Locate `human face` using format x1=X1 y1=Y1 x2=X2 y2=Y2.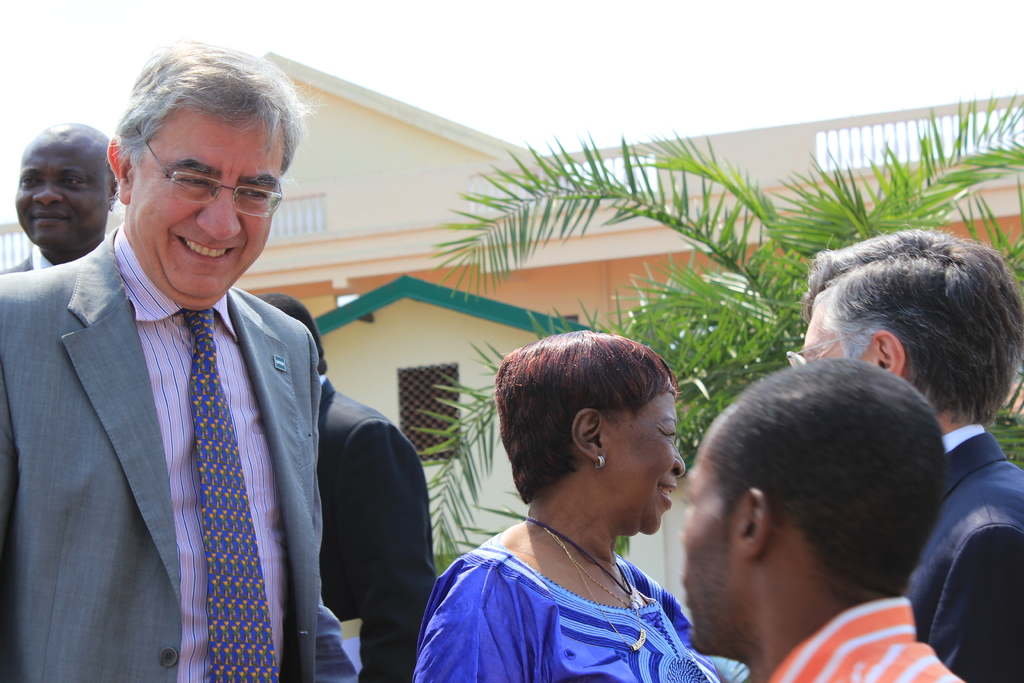
x1=14 y1=144 x2=106 y2=248.
